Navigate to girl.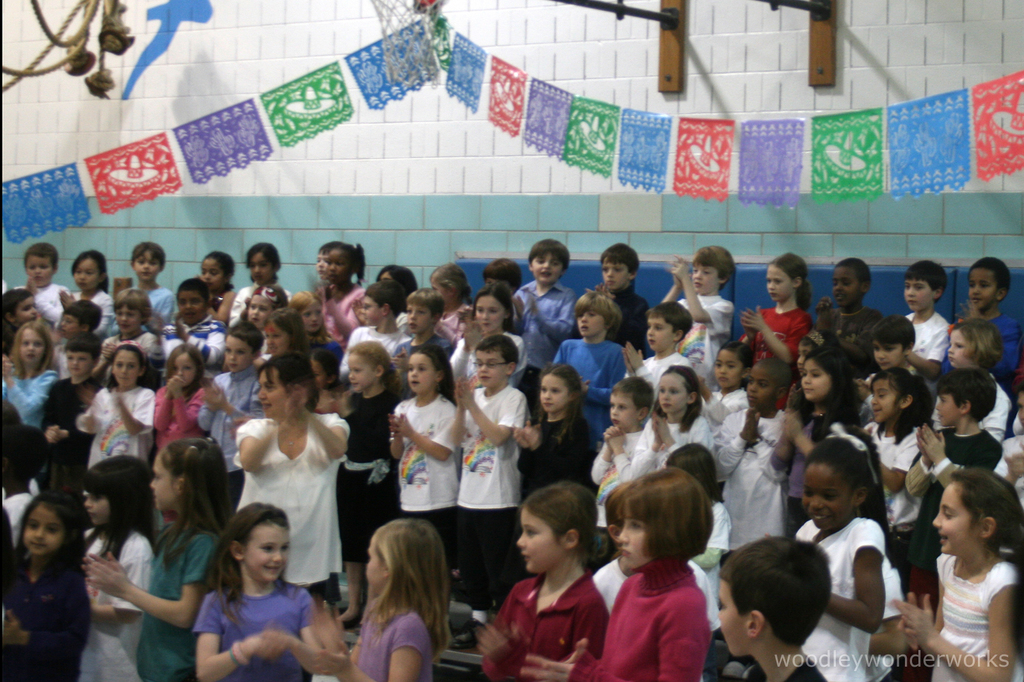
Navigation target: 192 493 348 681.
